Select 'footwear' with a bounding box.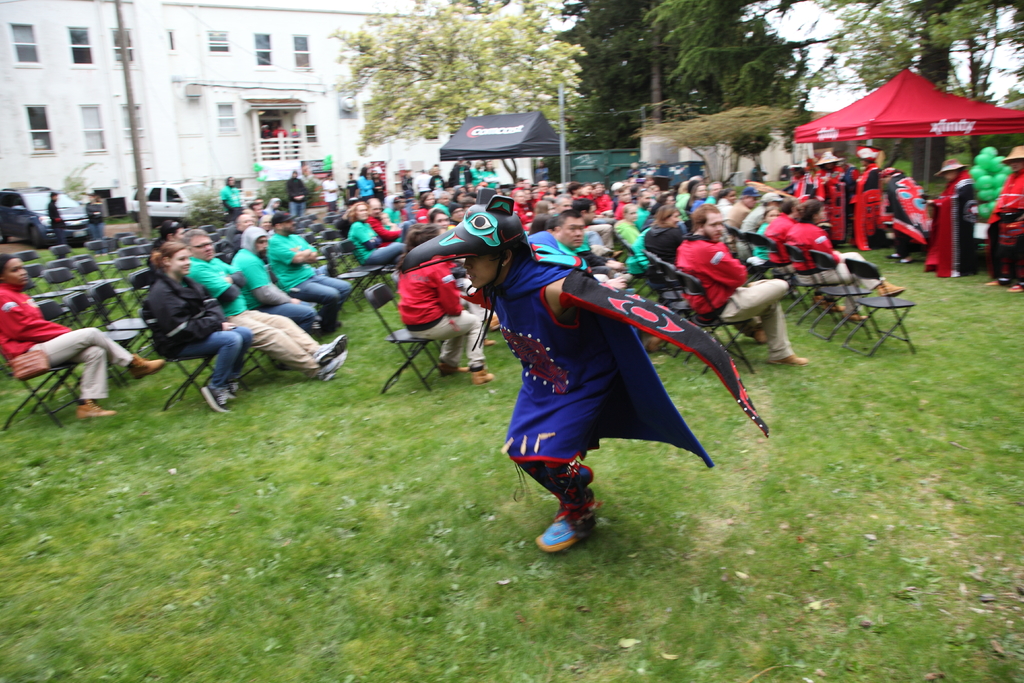
bbox=(318, 349, 346, 383).
